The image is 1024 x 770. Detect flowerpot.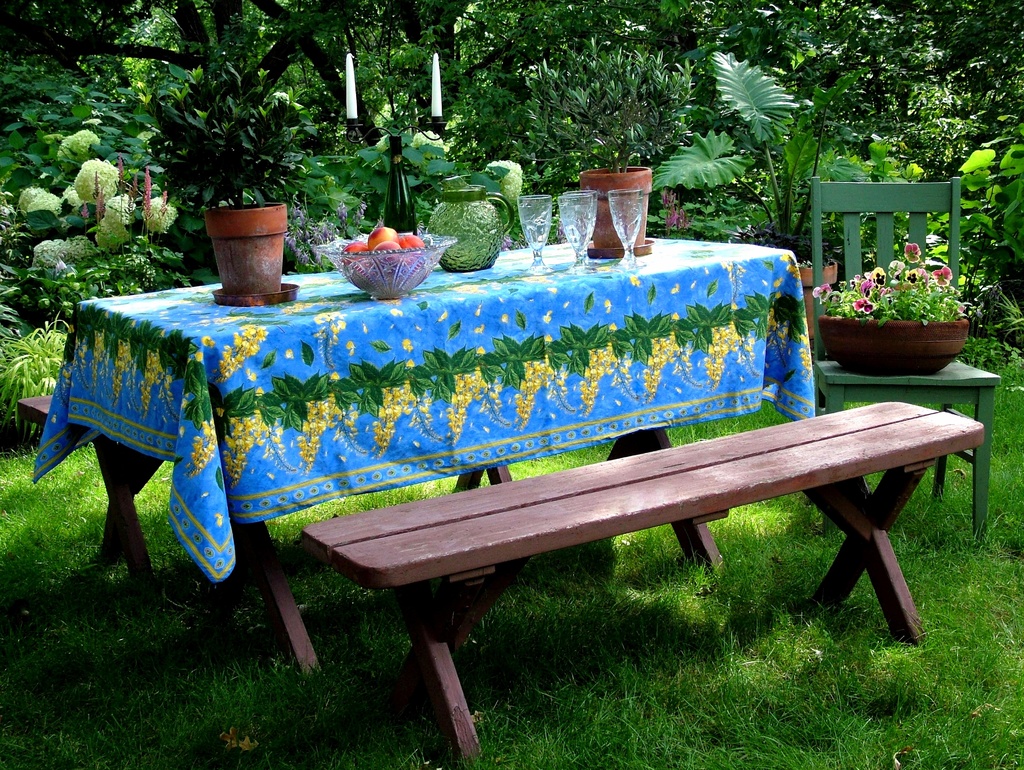
Detection: region(195, 193, 287, 284).
